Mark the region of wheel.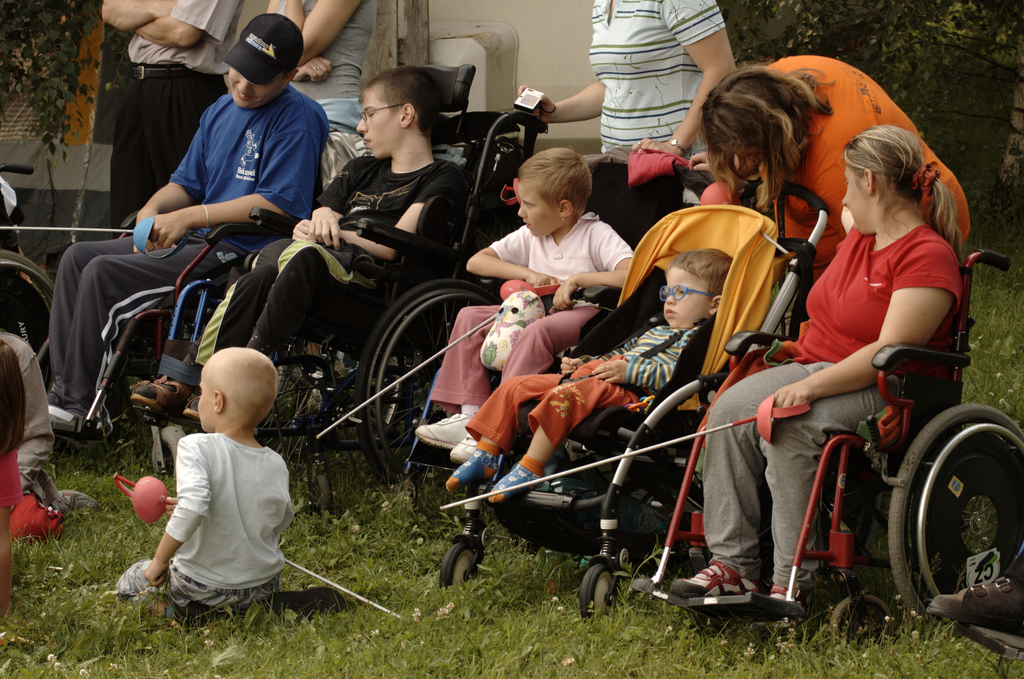
Region: (x1=147, y1=426, x2=186, y2=482).
